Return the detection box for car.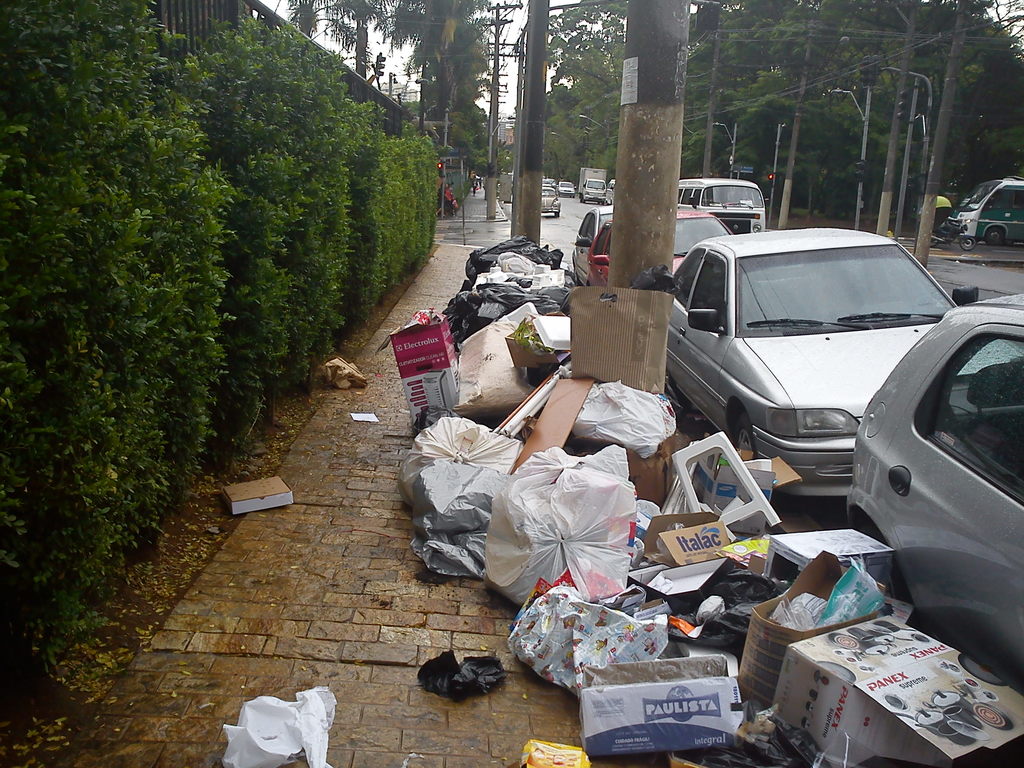
539 177 559 223.
